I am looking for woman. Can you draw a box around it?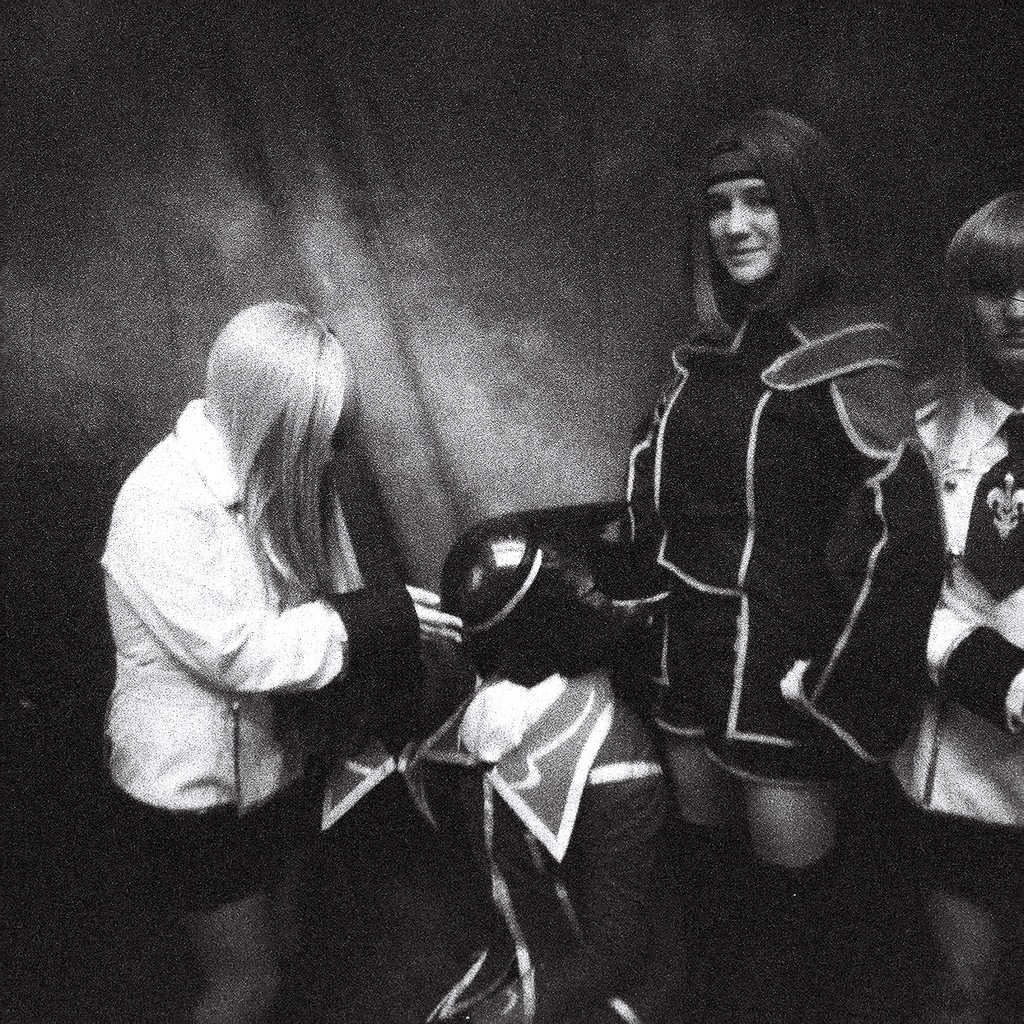
Sure, the bounding box is (x1=103, y1=296, x2=472, y2=1021).
